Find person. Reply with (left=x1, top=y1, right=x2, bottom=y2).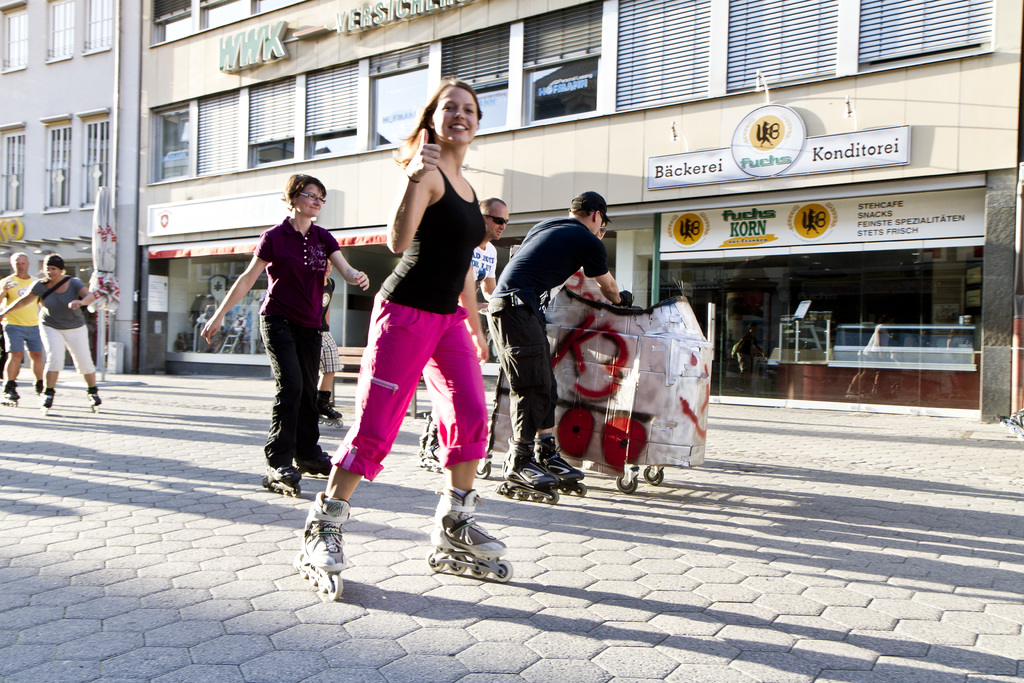
(left=477, top=188, right=614, bottom=514).
